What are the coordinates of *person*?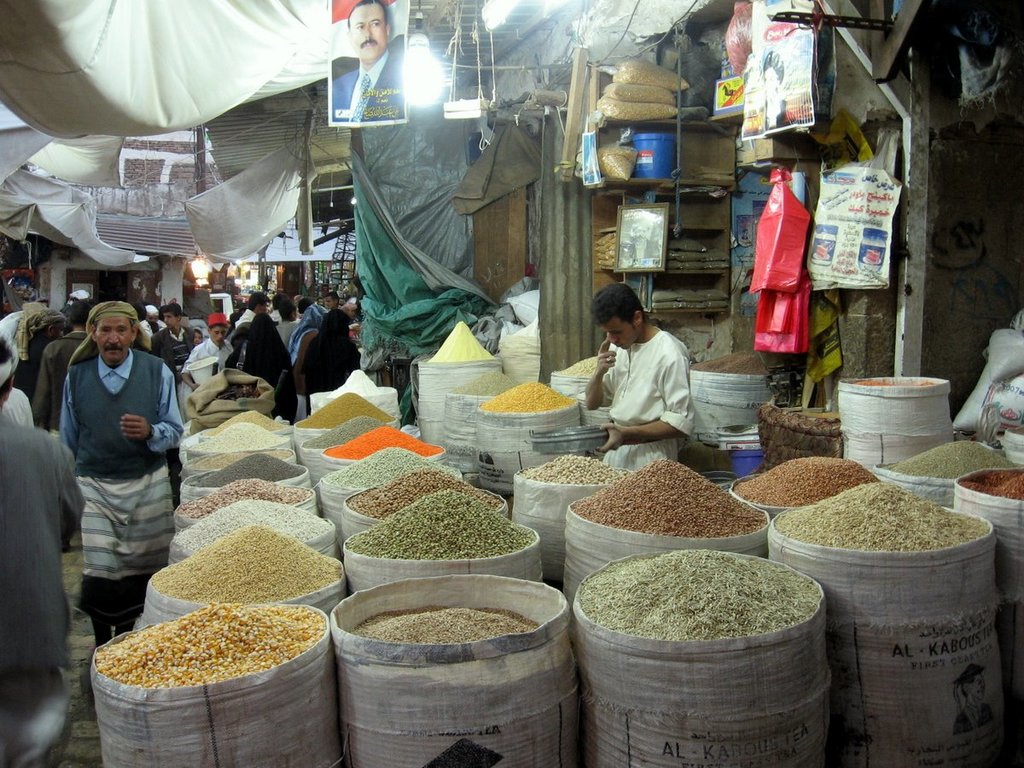
[x1=289, y1=308, x2=364, y2=395].
